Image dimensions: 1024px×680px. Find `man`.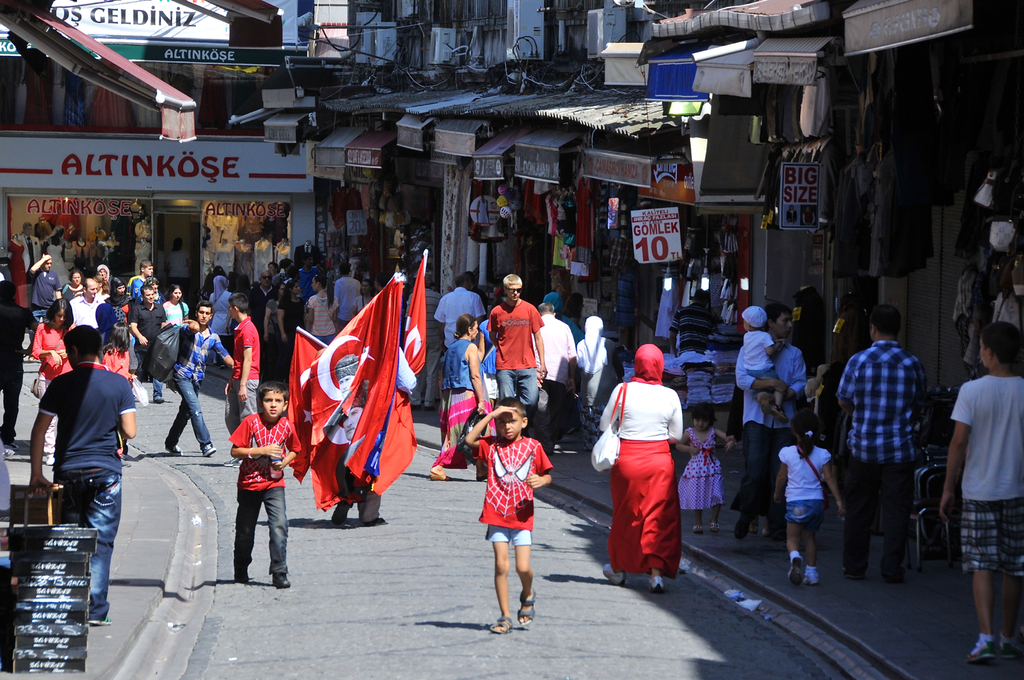
pyautogui.locateOnScreen(223, 292, 261, 468).
